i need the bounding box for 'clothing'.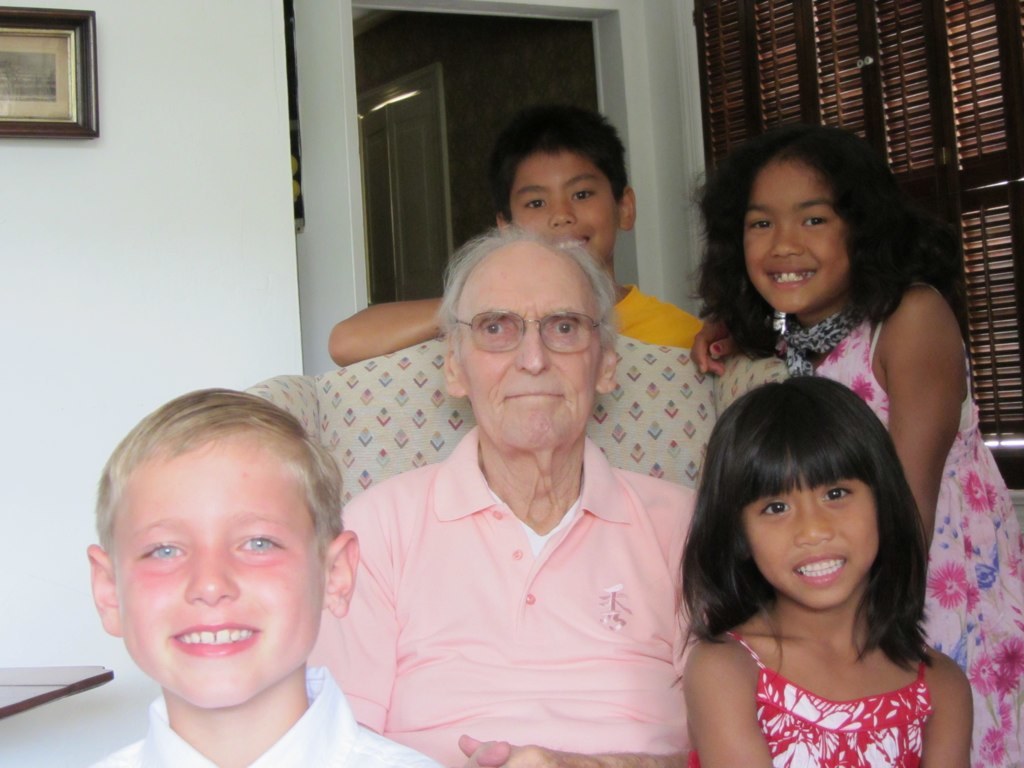
Here it is: pyautogui.locateOnScreen(763, 298, 1023, 767).
